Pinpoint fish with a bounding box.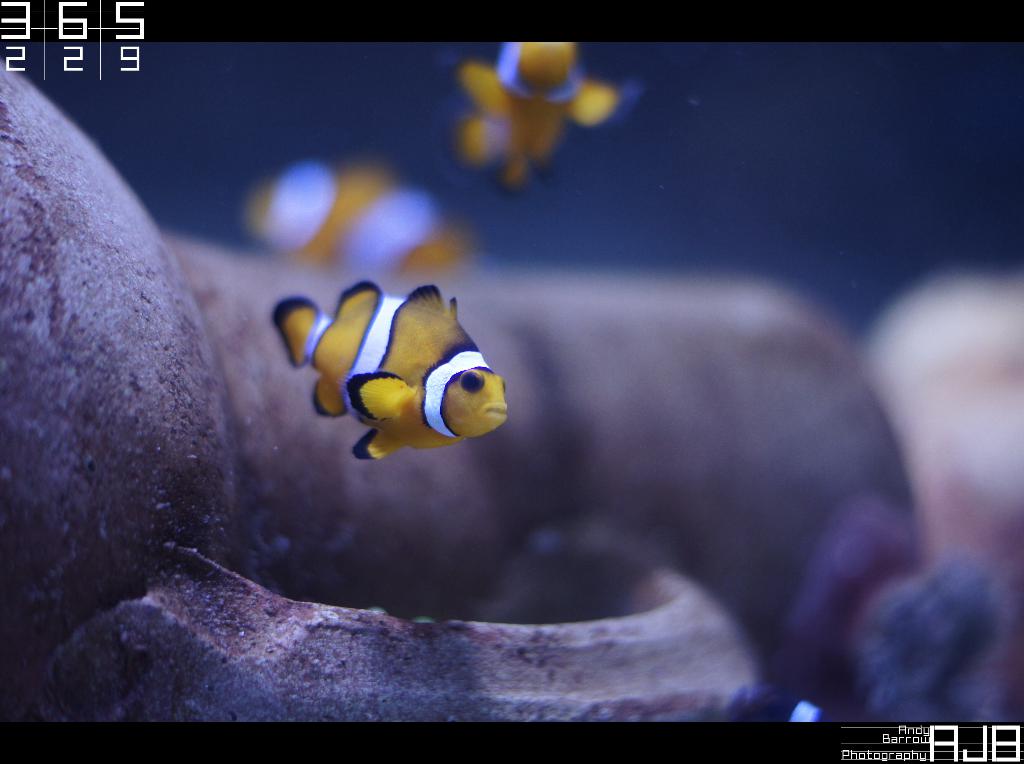
242/168/486/279.
